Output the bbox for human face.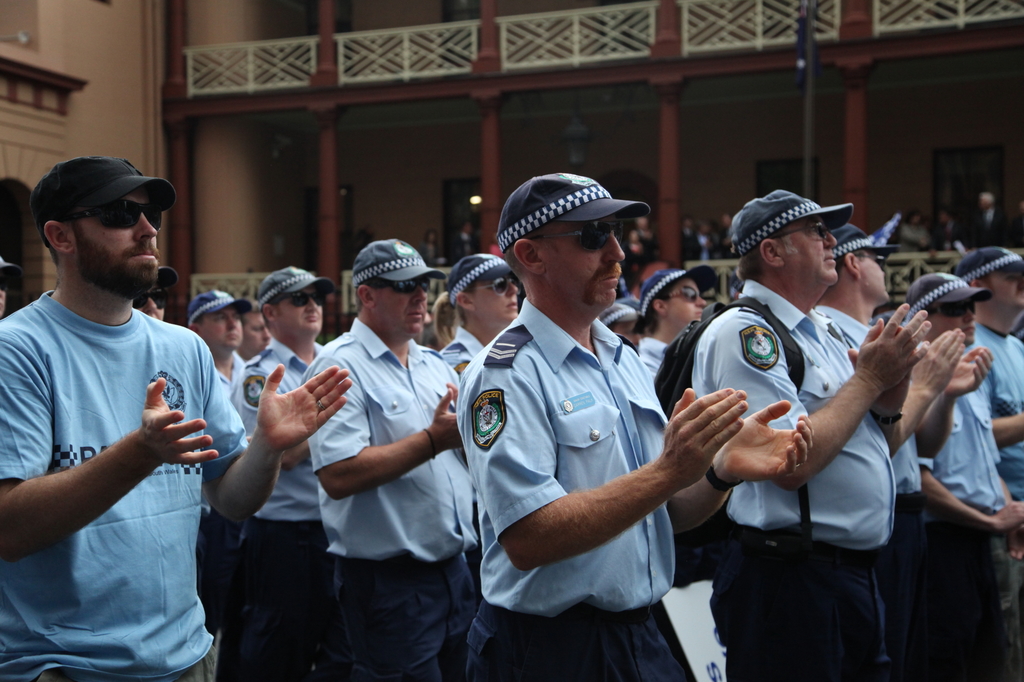
box=[365, 271, 428, 344].
